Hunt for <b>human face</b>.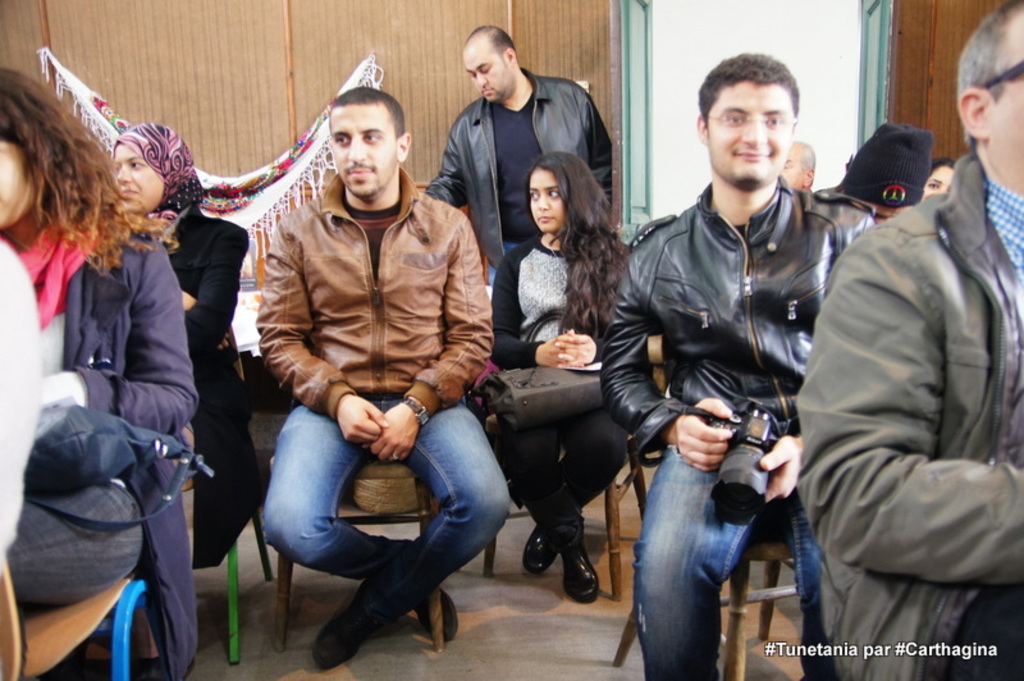
Hunted down at (x1=988, y1=12, x2=1023, y2=177).
